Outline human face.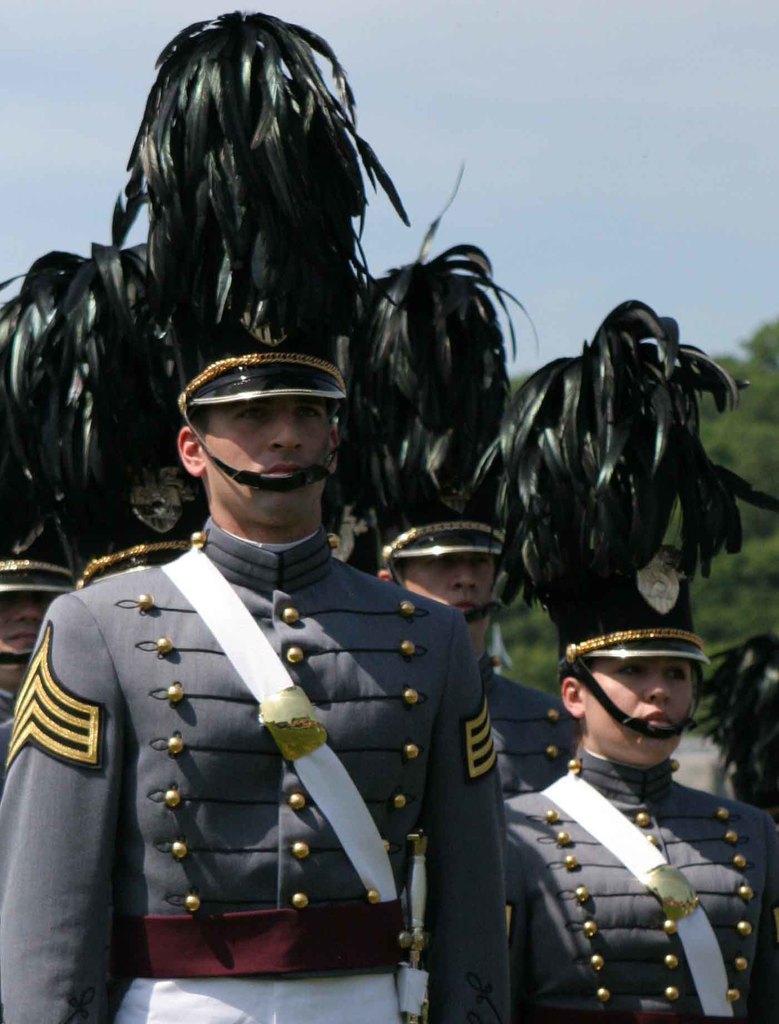
Outline: (584, 659, 687, 765).
